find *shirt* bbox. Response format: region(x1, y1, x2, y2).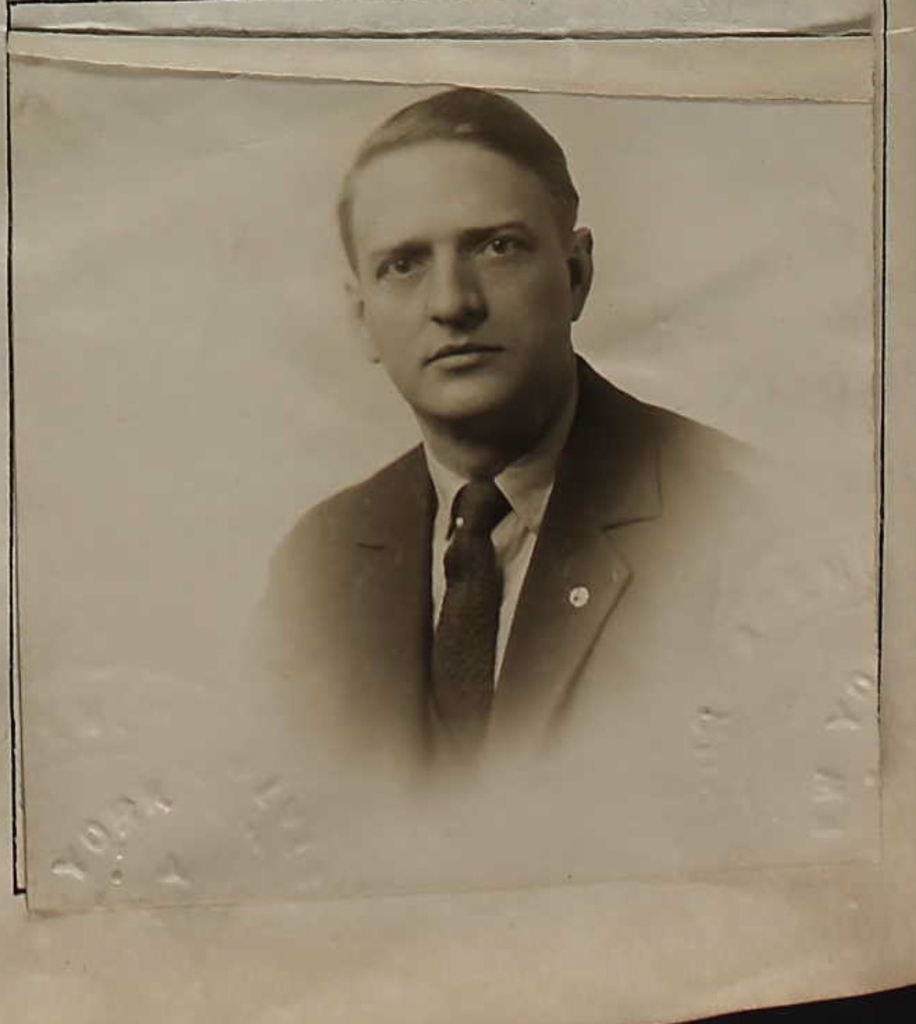
region(430, 357, 578, 692).
